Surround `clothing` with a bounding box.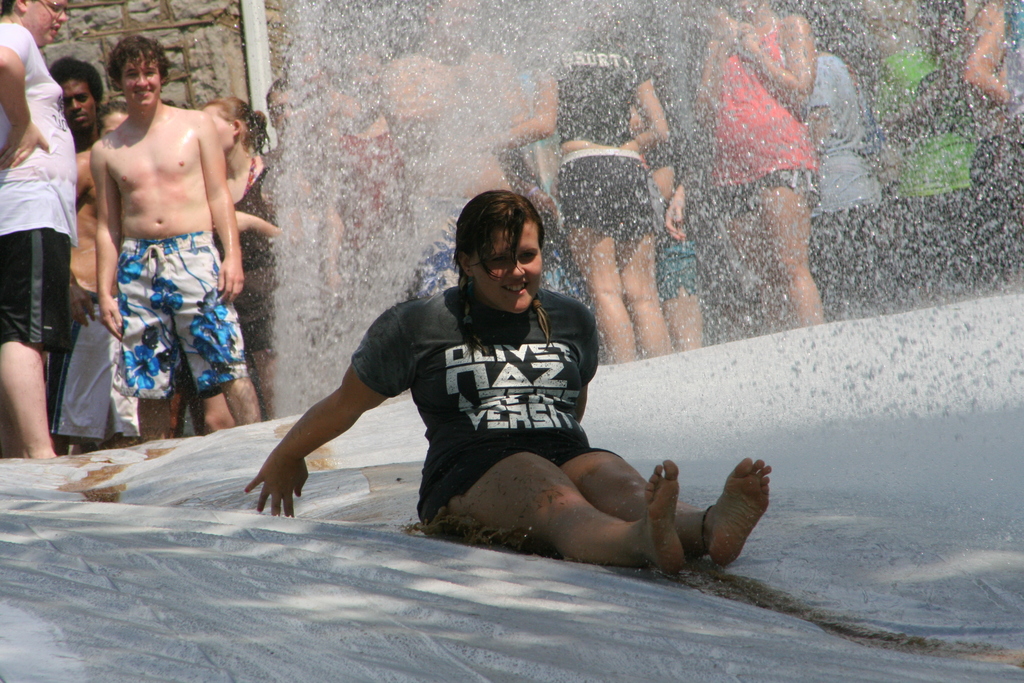
111:234:263:398.
